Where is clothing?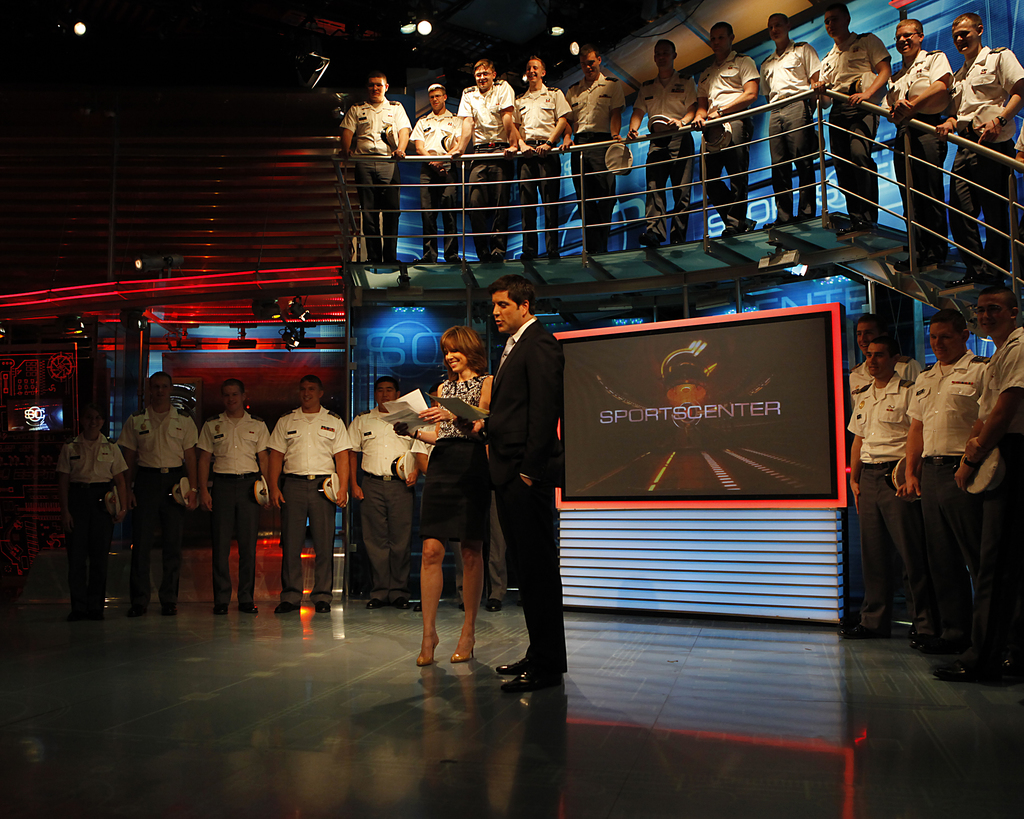
l=347, t=398, r=419, b=600.
